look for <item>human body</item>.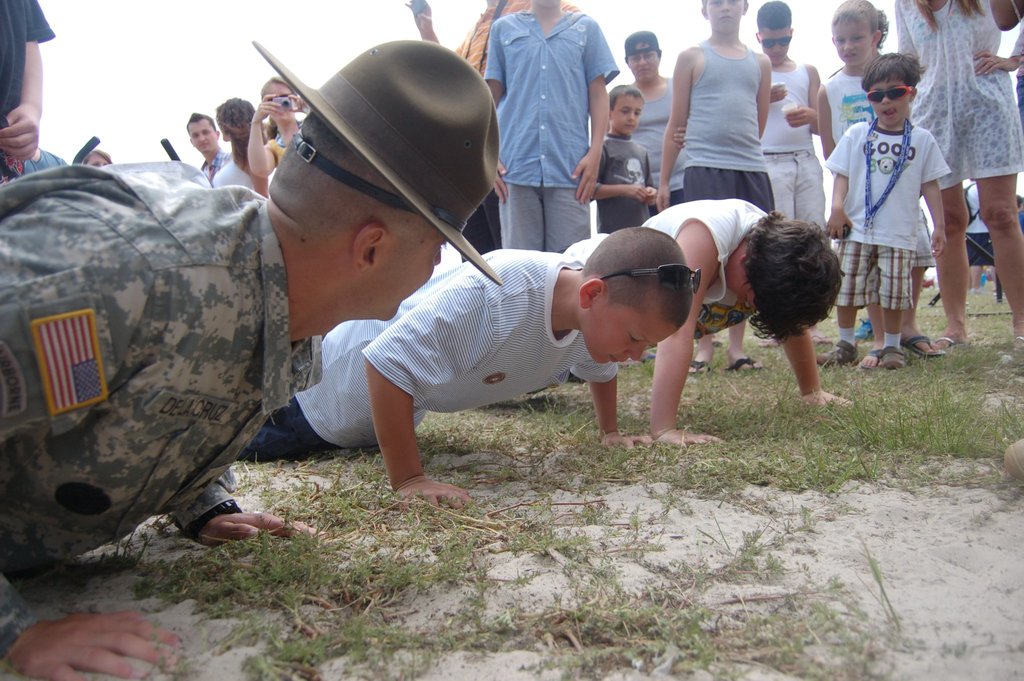
Found: 196,152,231,182.
